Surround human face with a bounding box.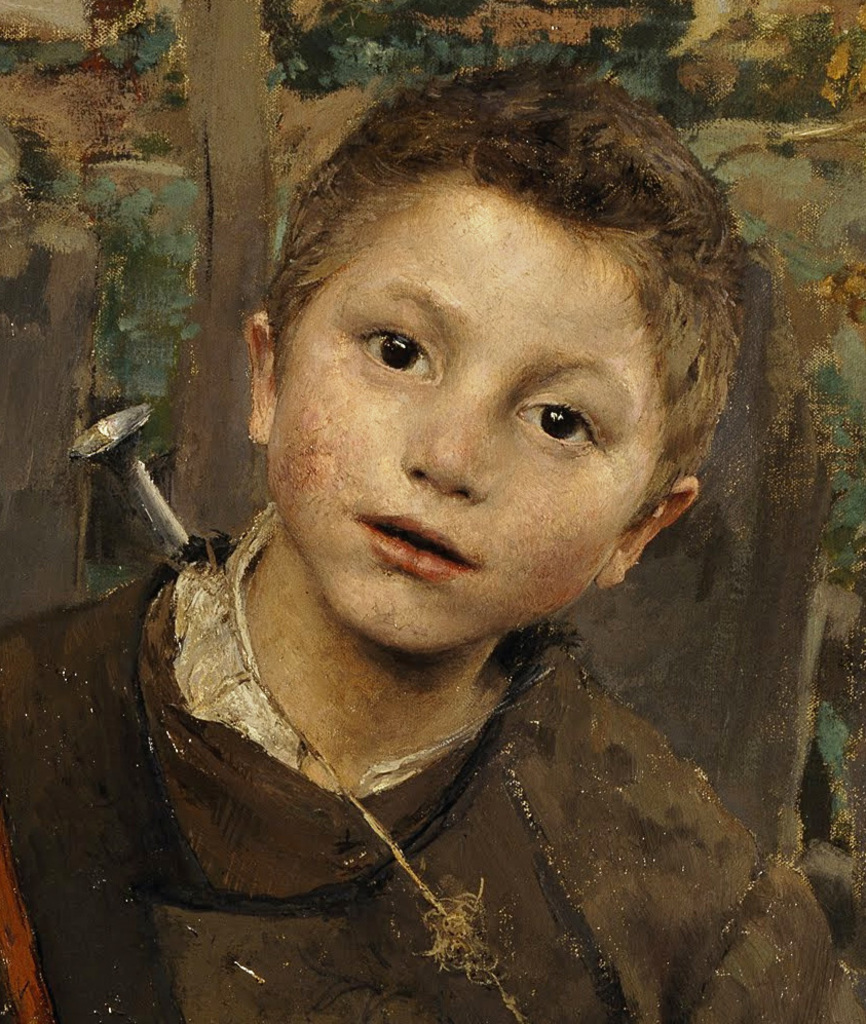
locate(270, 152, 677, 667).
